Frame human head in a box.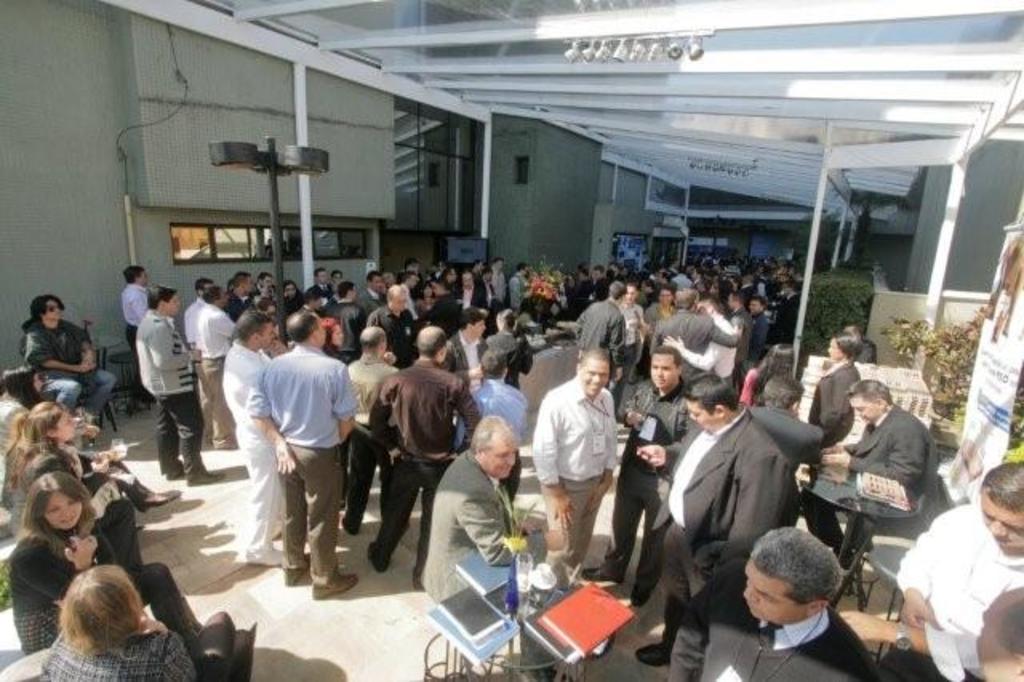
[317,315,344,346].
